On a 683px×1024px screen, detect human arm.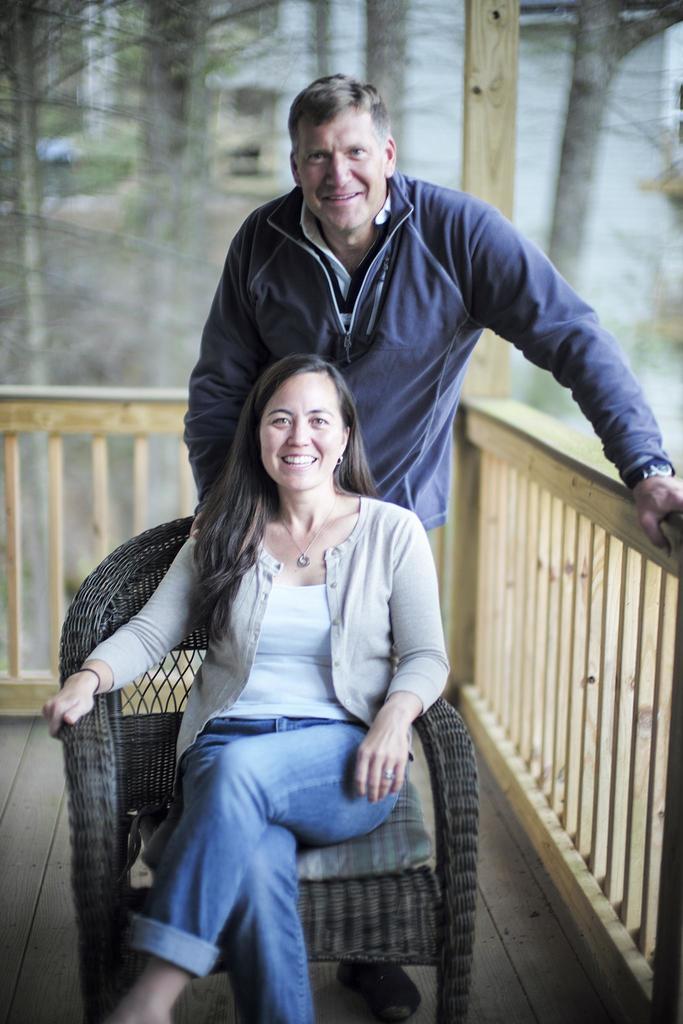
(493,221,645,470).
